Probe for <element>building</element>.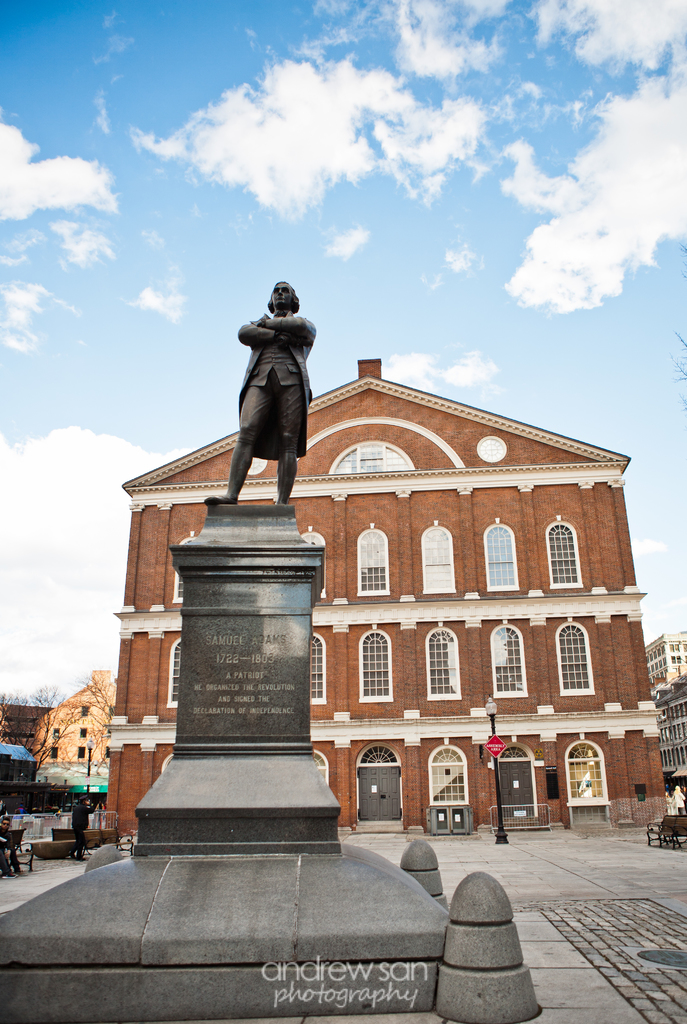
Probe result: x1=31 y1=665 x2=122 y2=764.
